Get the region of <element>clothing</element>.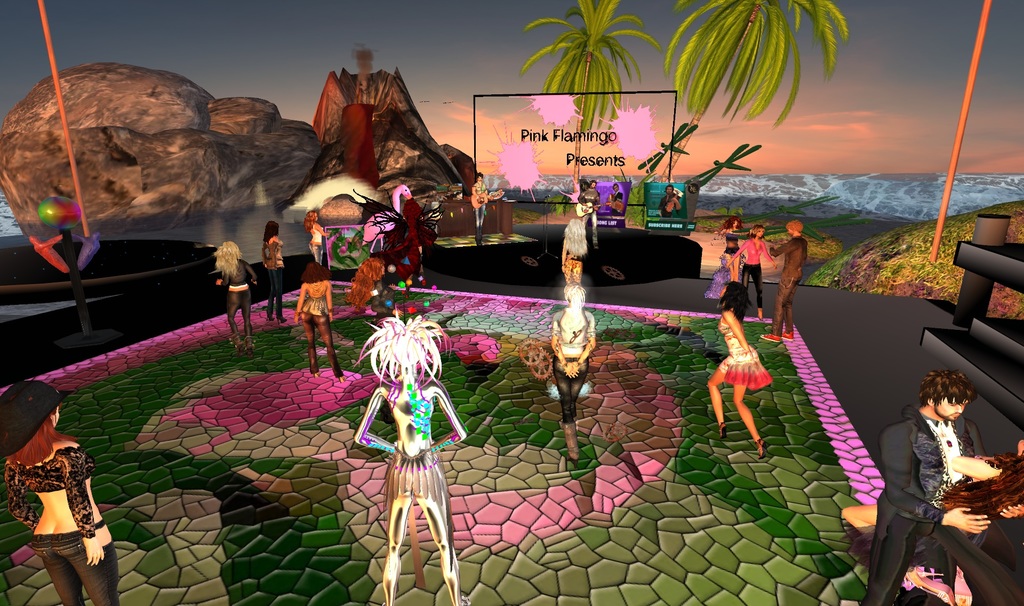
<region>717, 314, 775, 395</region>.
